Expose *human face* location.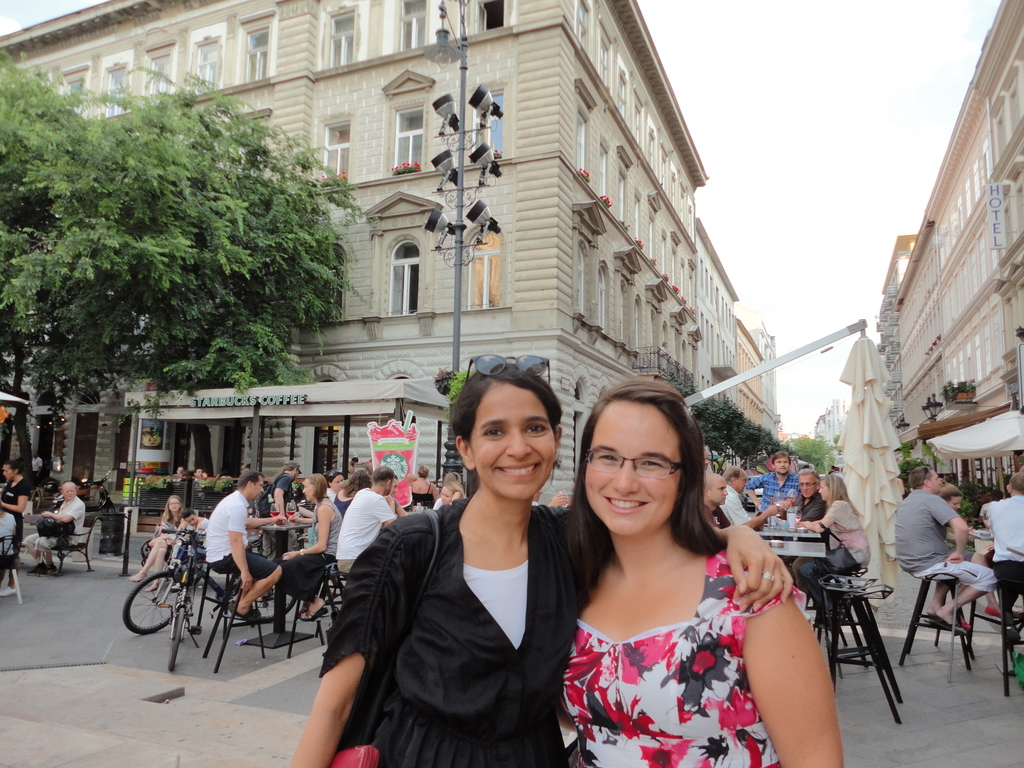
Exposed at box(929, 470, 945, 493).
